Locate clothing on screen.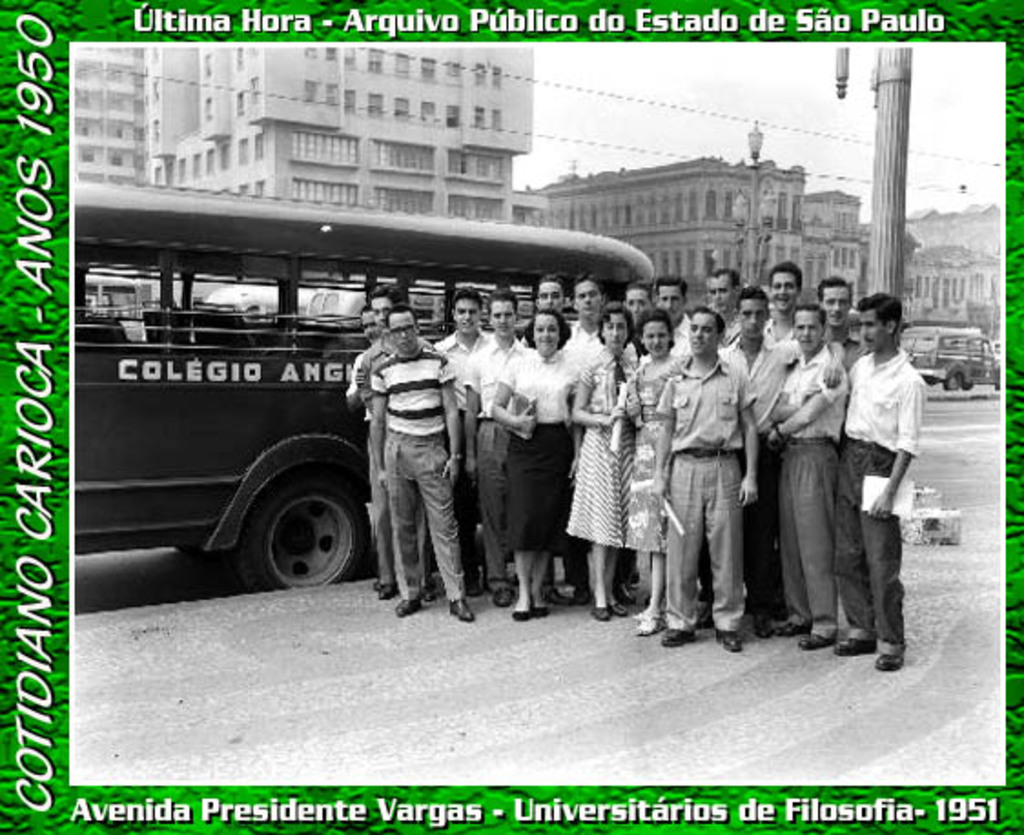
On screen at <region>561, 359, 629, 556</region>.
